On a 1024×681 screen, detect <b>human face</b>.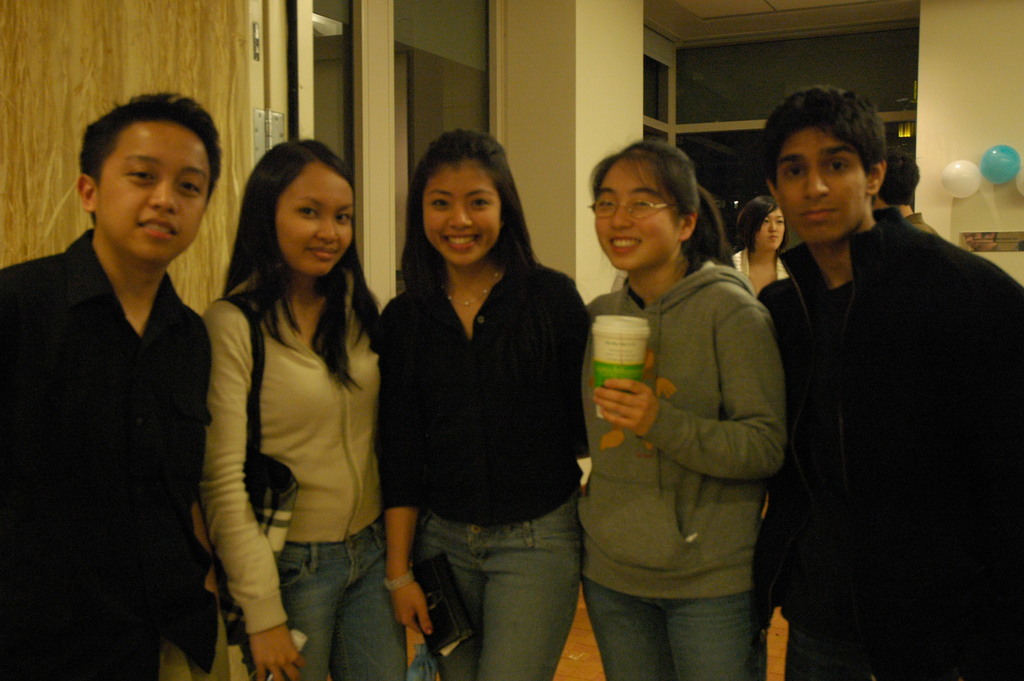
x1=422 y1=155 x2=502 y2=266.
